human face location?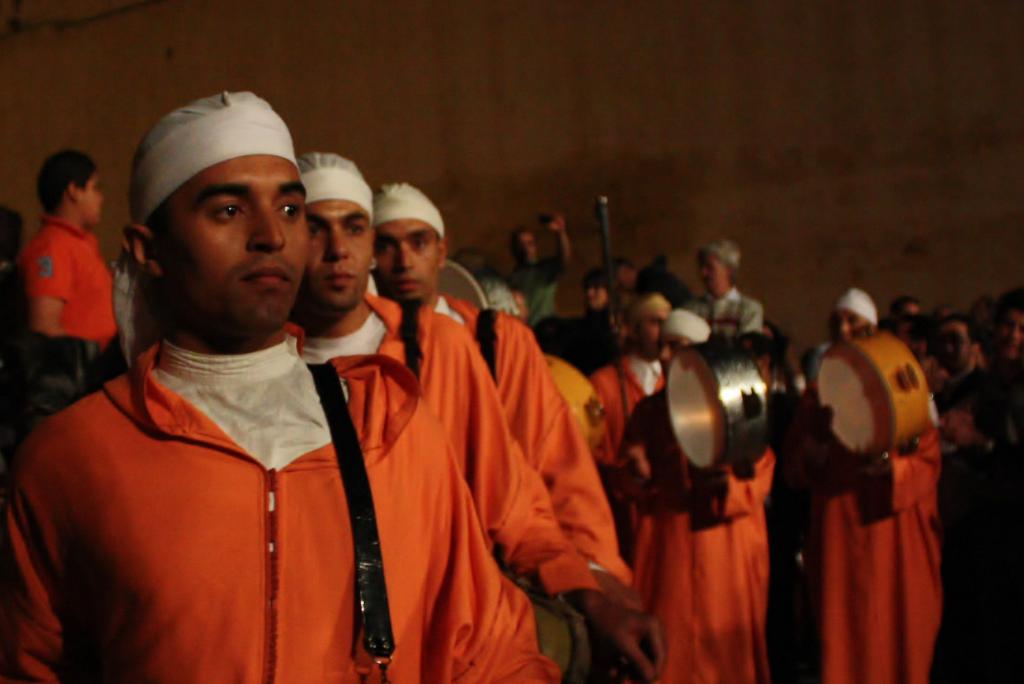
l=834, t=307, r=863, b=339
